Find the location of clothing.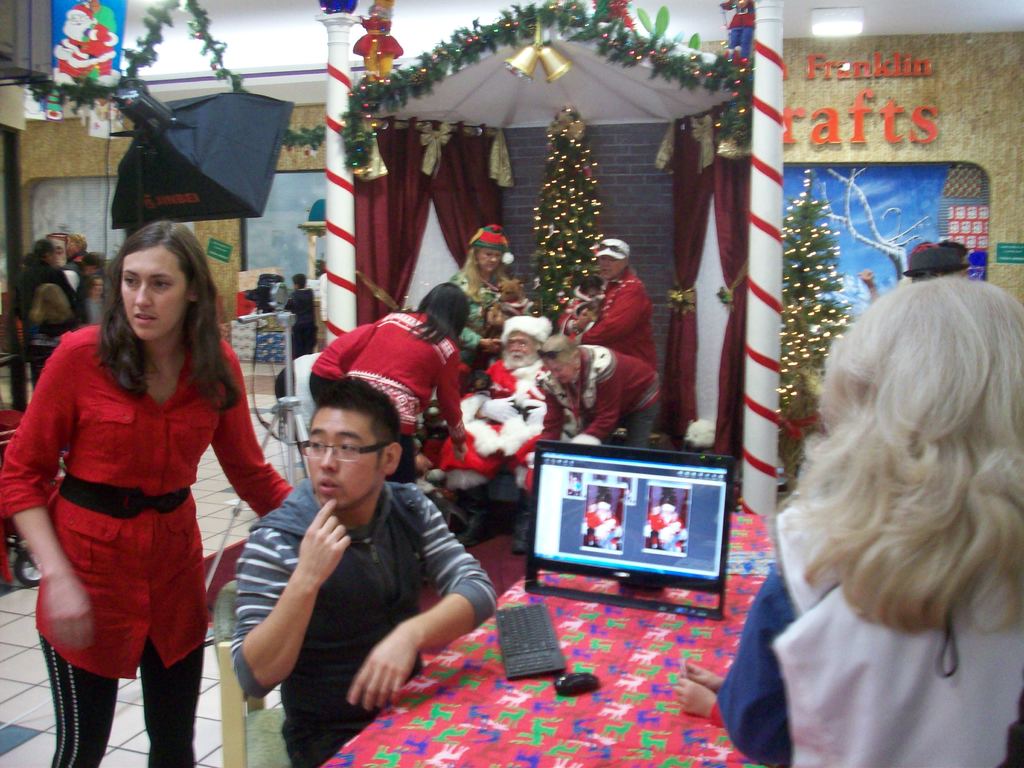
Location: crop(893, 276, 912, 287).
